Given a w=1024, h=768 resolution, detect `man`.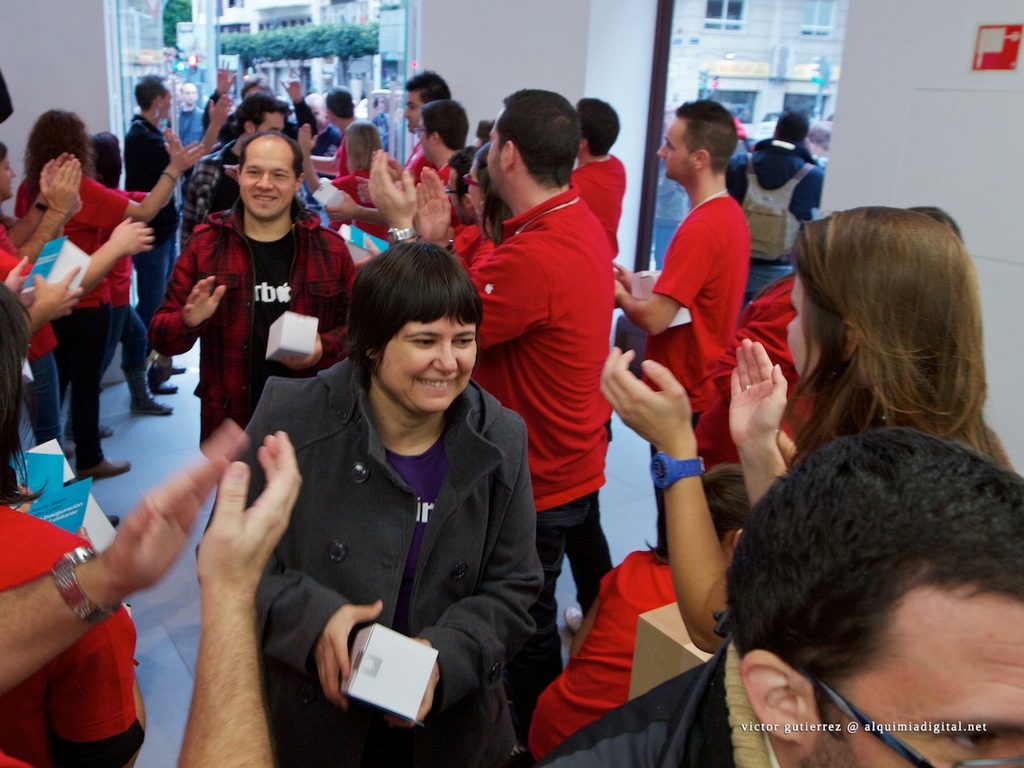
bbox(558, 95, 631, 274).
